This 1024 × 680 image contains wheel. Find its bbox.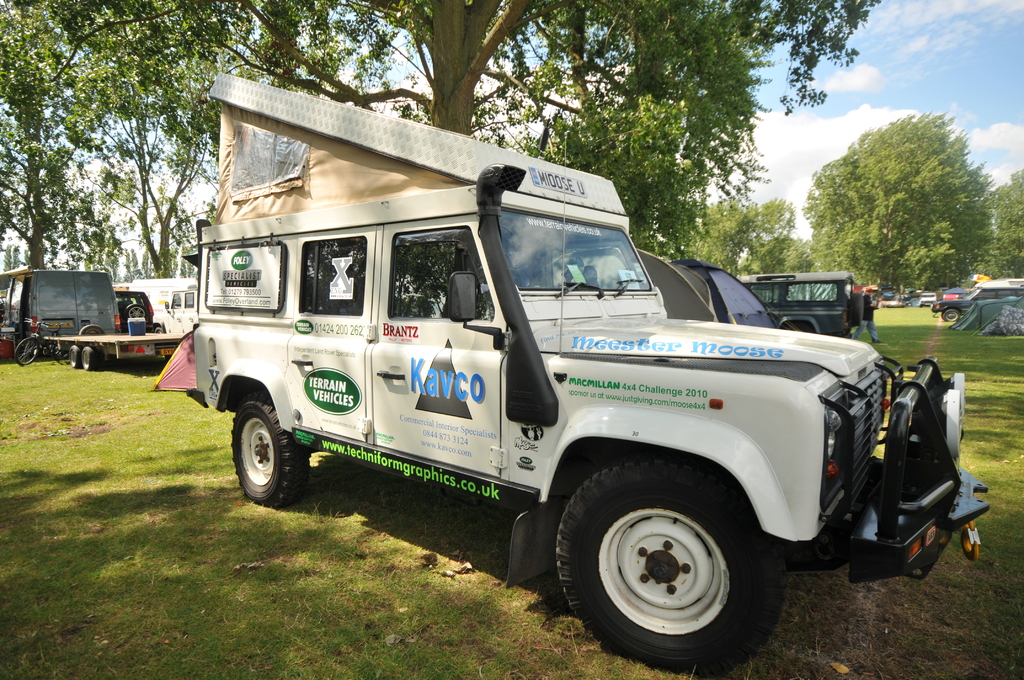
<box>75,321,108,337</box>.
